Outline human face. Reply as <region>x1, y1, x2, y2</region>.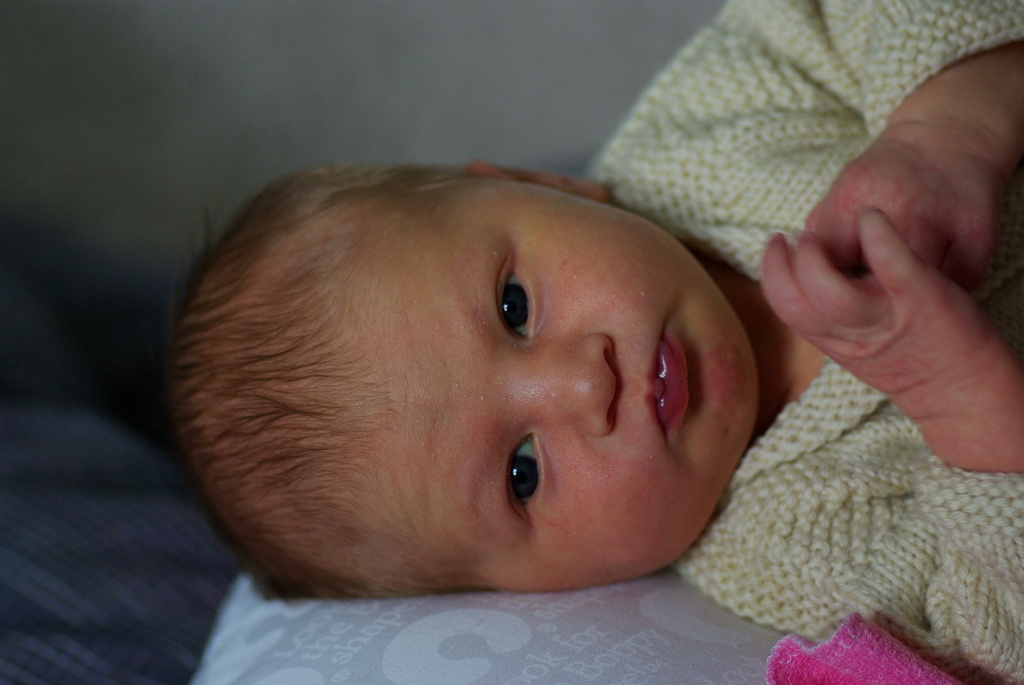
<region>339, 175, 754, 590</region>.
